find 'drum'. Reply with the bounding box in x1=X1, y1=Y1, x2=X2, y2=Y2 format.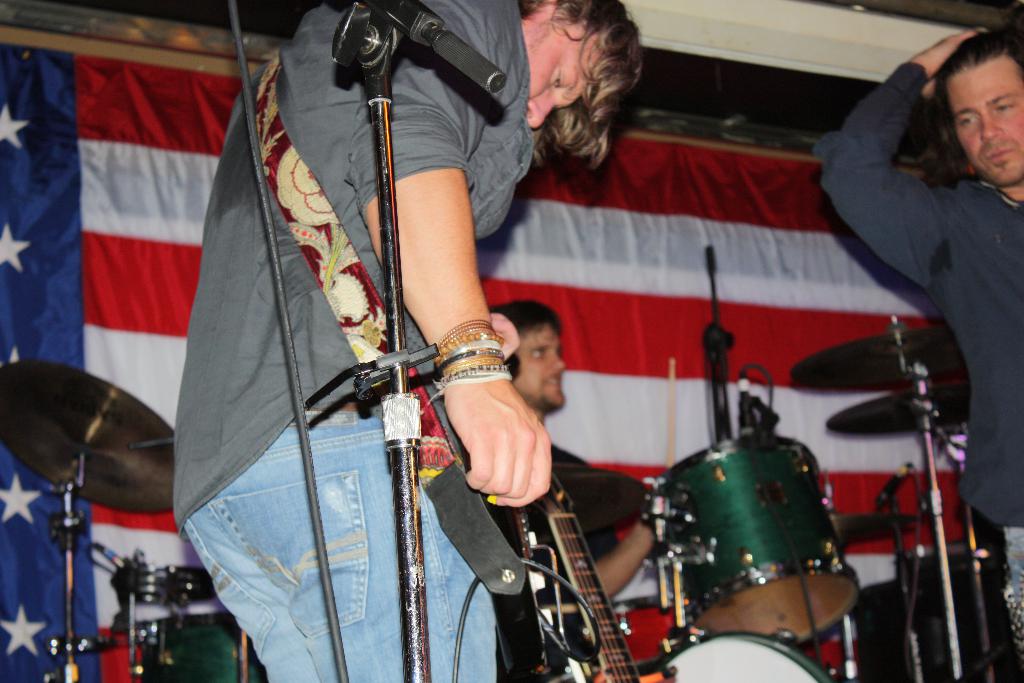
x1=628, y1=406, x2=860, y2=634.
